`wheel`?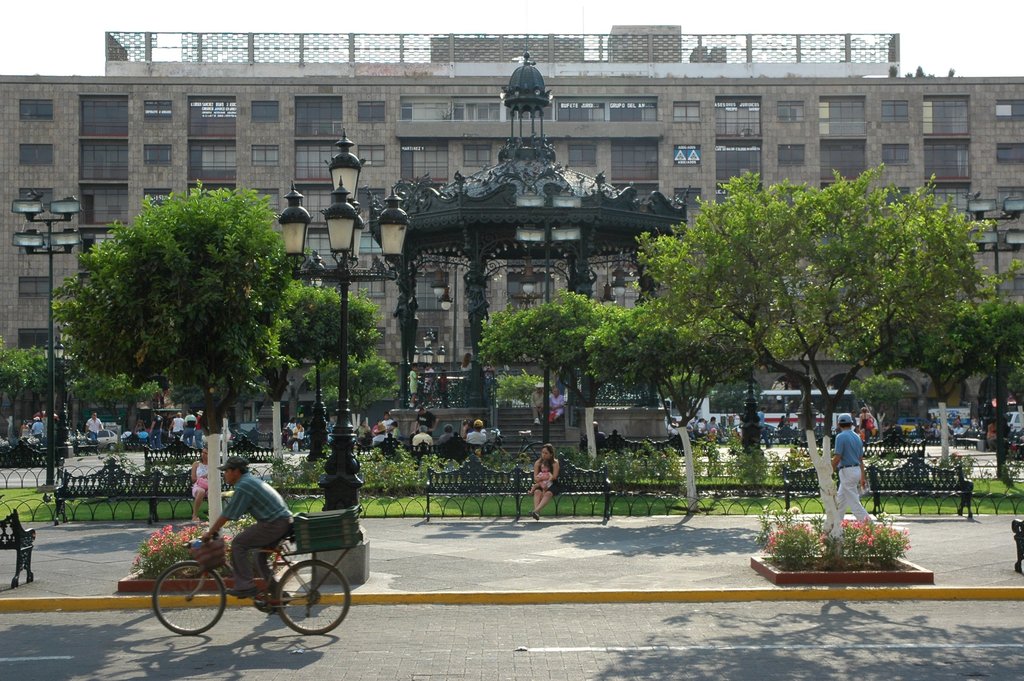
bbox=(152, 560, 227, 632)
